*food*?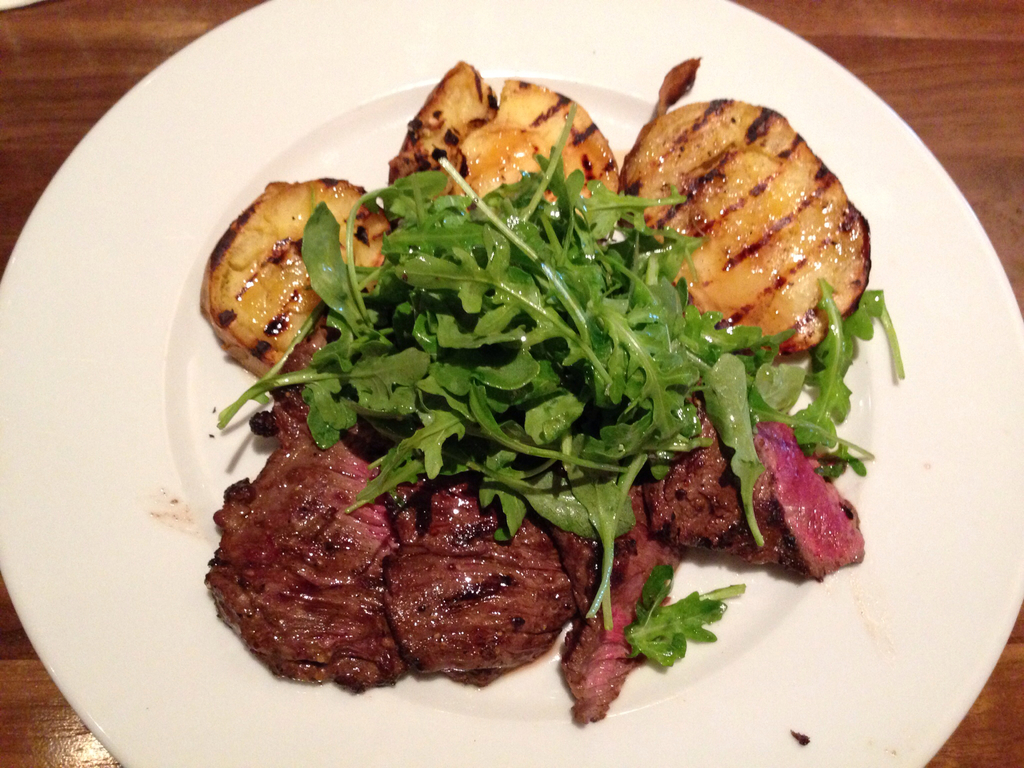
844/500/867/569
